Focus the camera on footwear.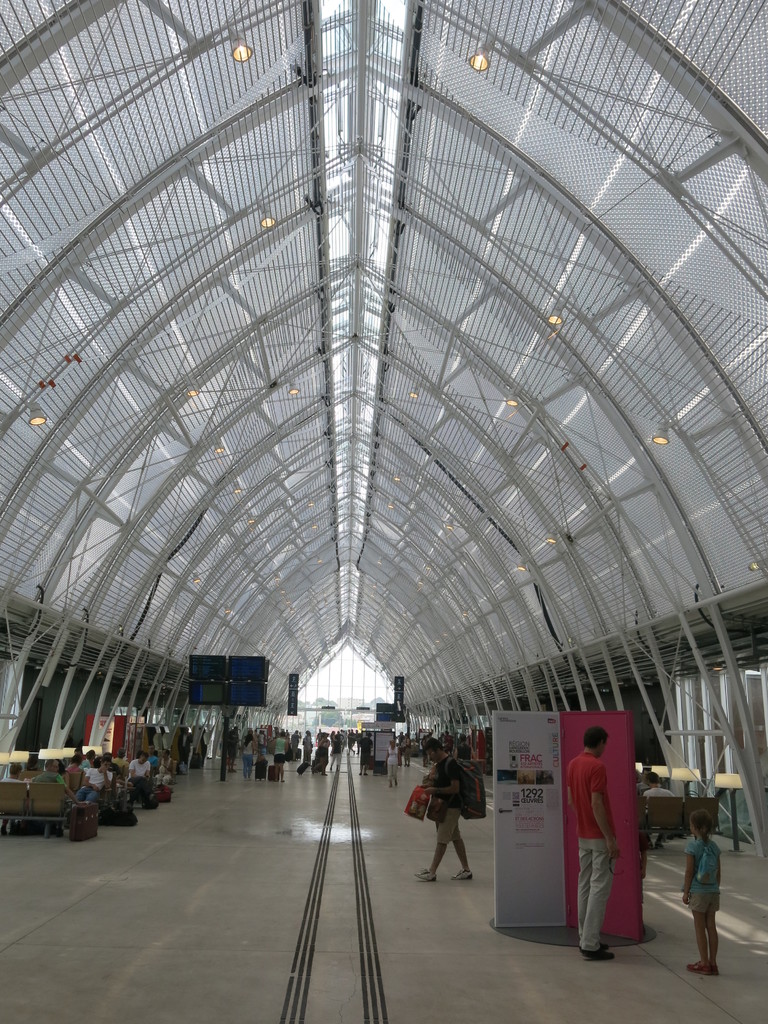
Focus region: Rect(584, 944, 612, 960).
